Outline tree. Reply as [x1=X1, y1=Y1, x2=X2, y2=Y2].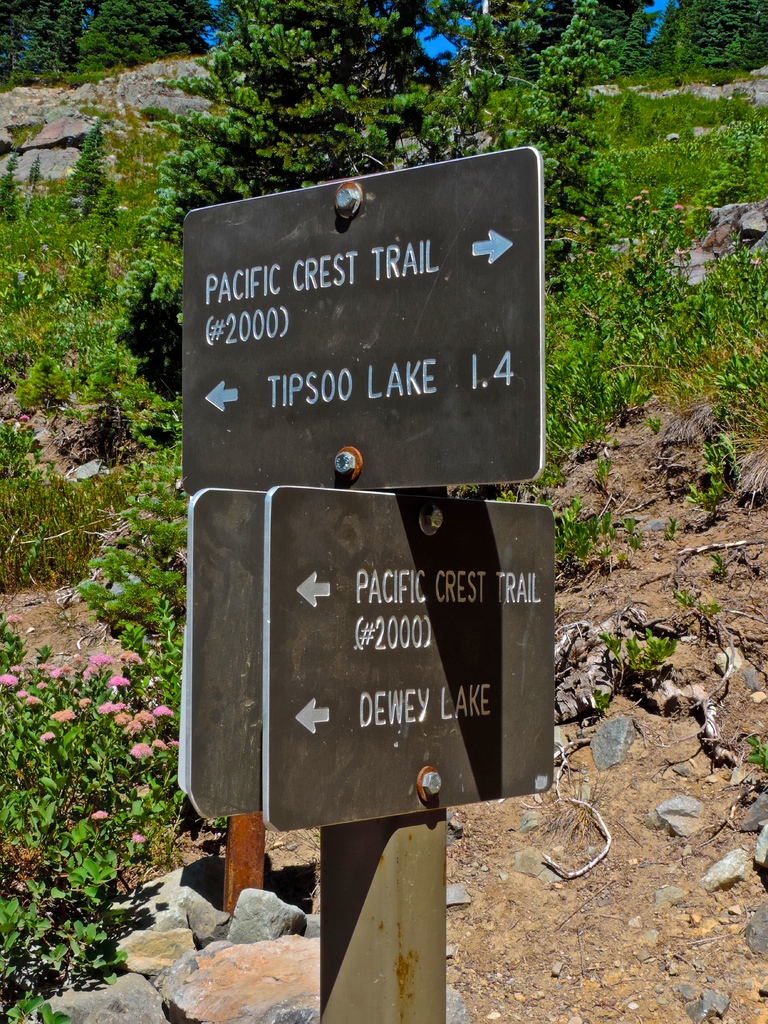
[x1=646, y1=0, x2=767, y2=67].
